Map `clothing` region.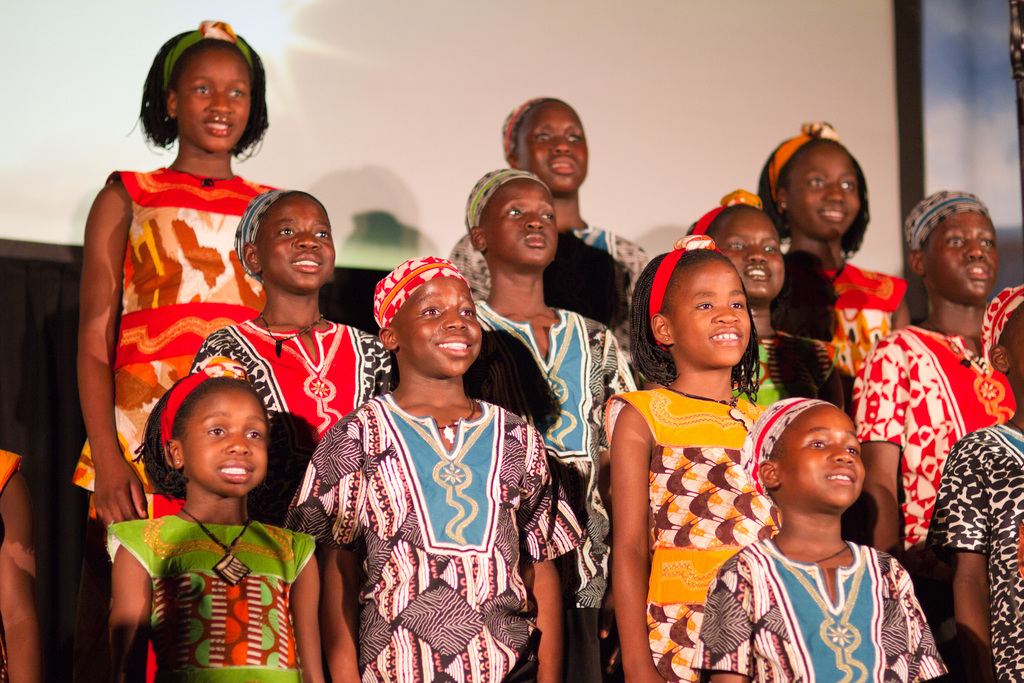
Mapped to [801,255,911,386].
